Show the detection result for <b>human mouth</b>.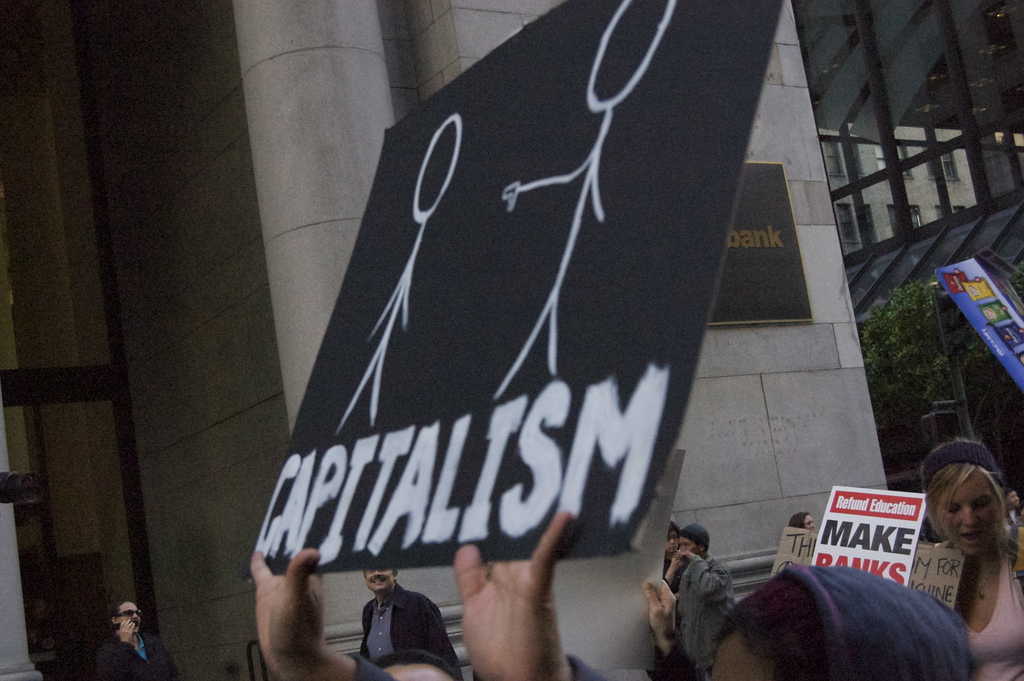
bbox=[964, 531, 980, 539].
